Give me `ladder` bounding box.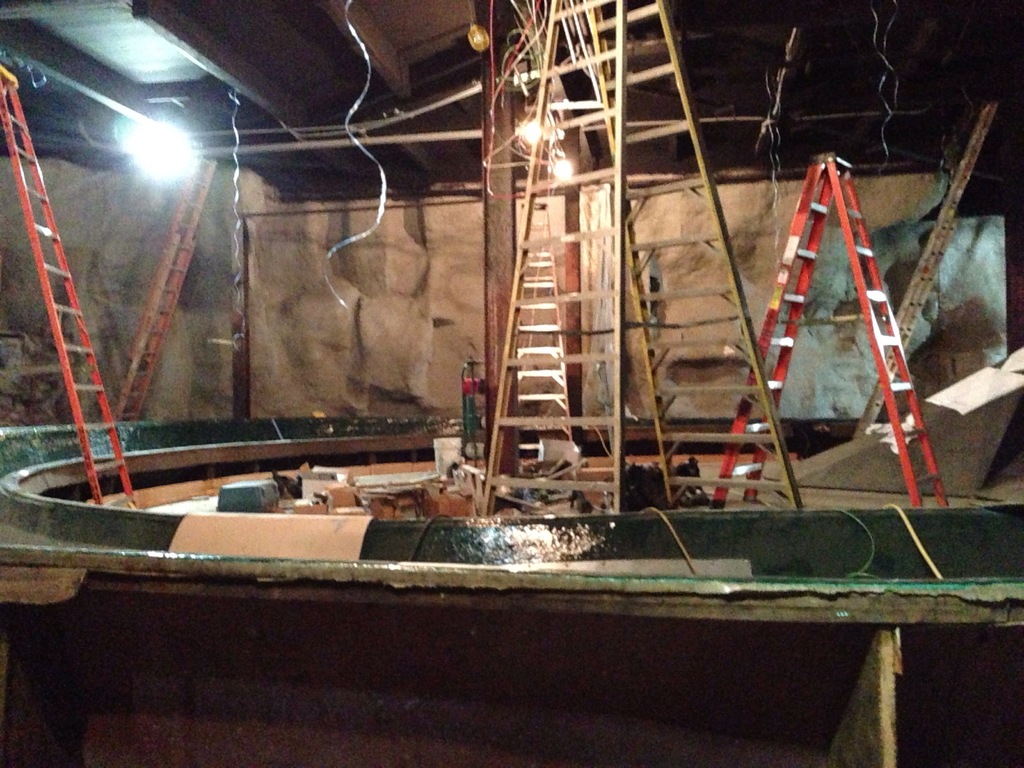
[705, 152, 950, 520].
